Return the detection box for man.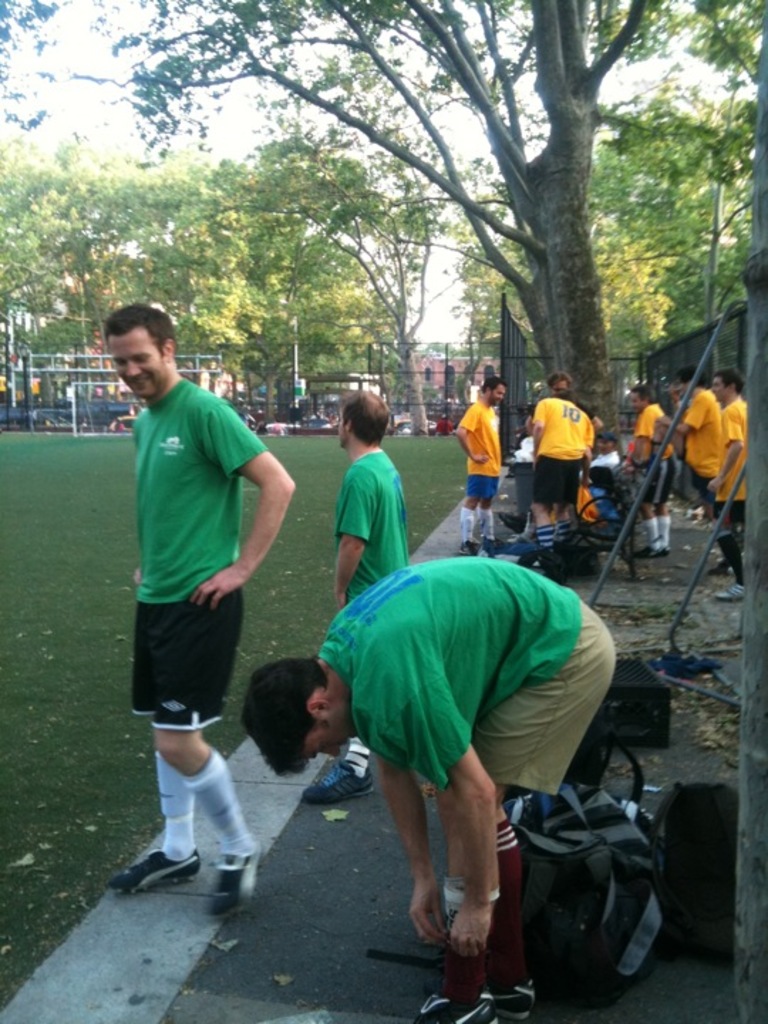
(631, 384, 676, 562).
